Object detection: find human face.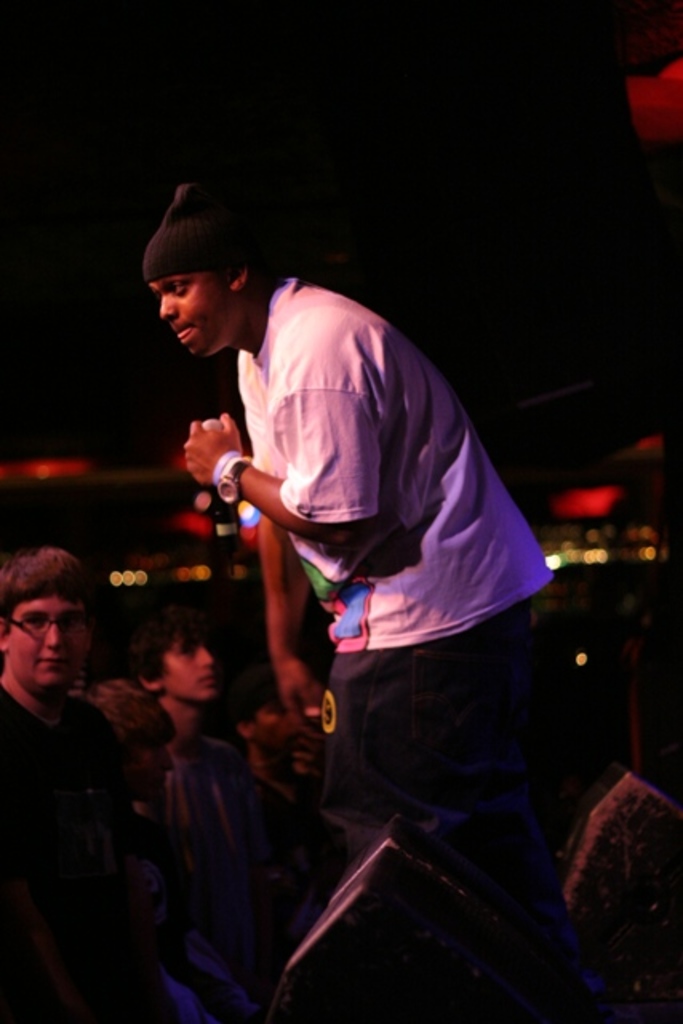
[6,595,93,691].
